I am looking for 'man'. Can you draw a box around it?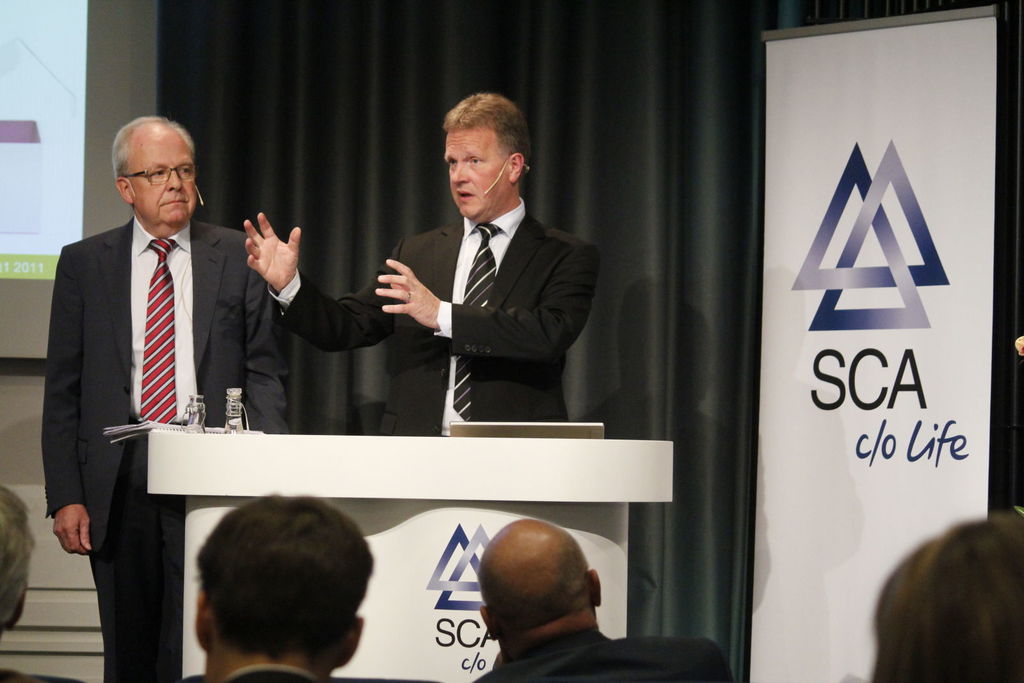
Sure, the bounding box is locate(36, 108, 248, 655).
